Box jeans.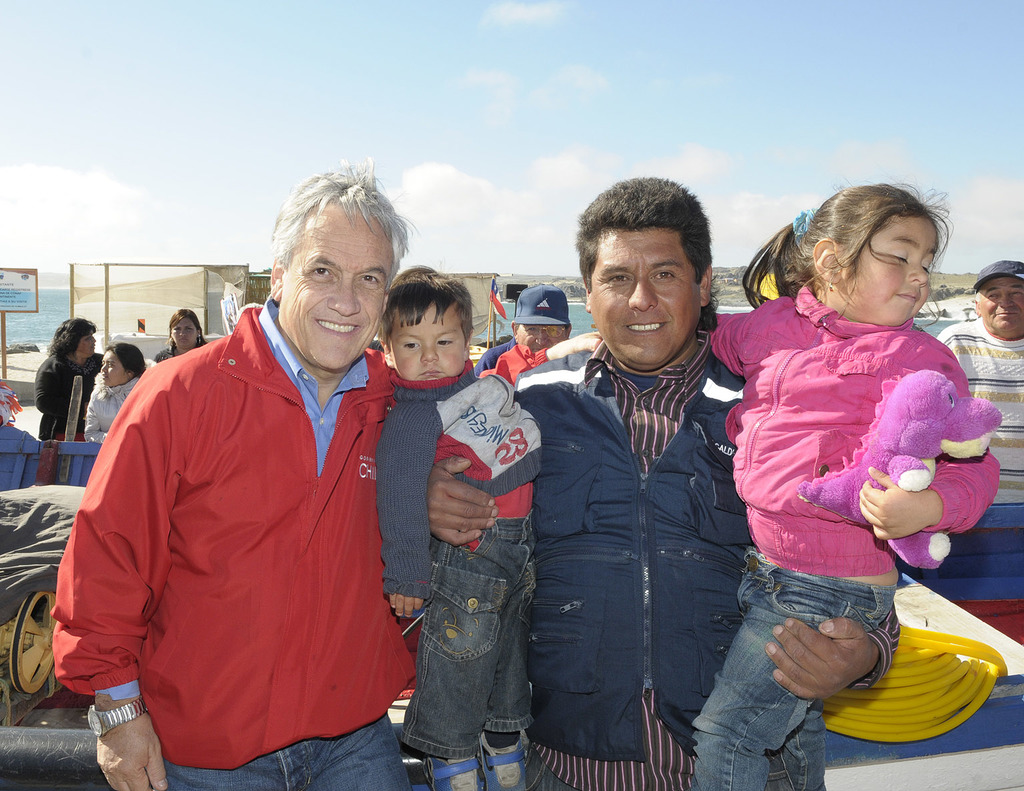
left=528, top=742, right=793, bottom=790.
